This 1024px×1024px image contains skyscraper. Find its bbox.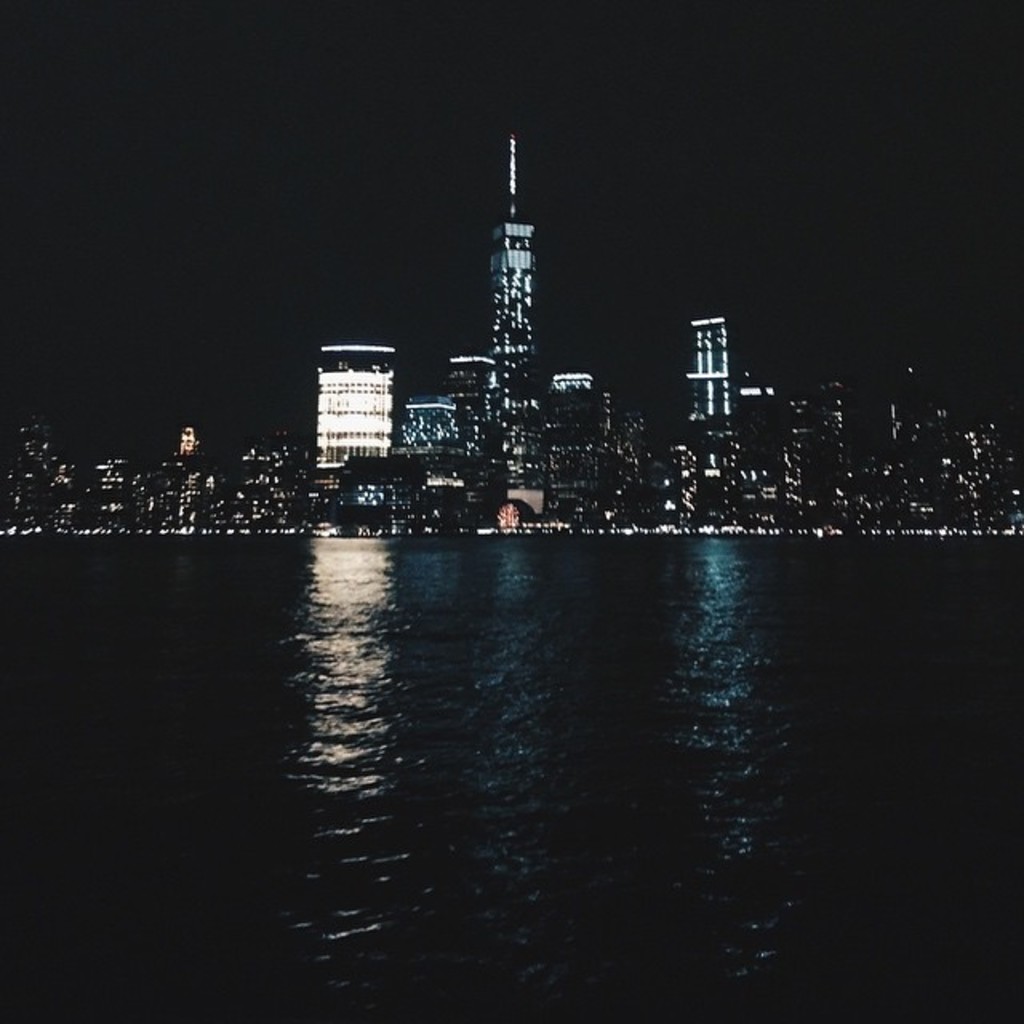
bbox(498, 142, 565, 522).
